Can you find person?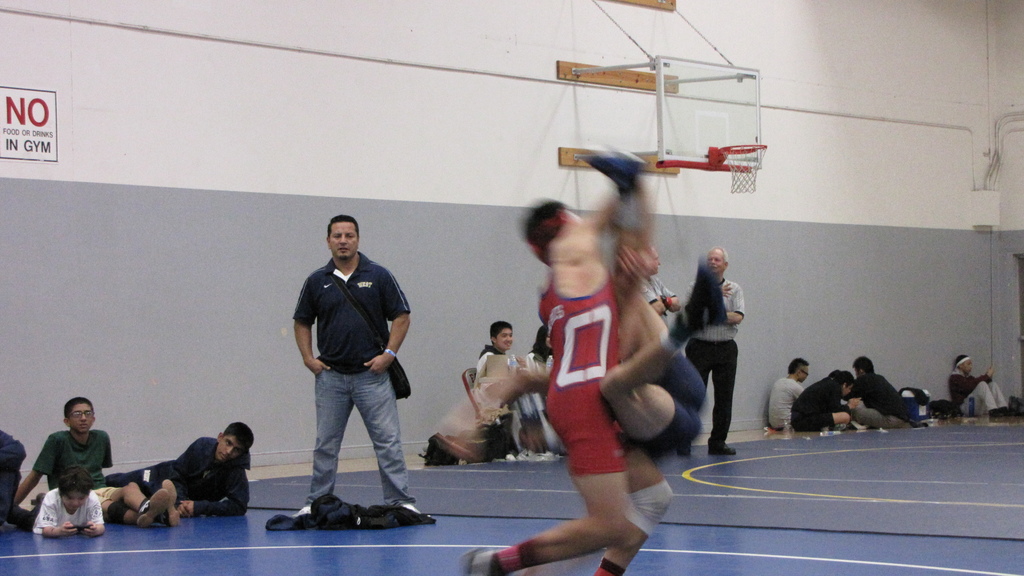
Yes, bounding box: rect(938, 353, 1010, 412).
